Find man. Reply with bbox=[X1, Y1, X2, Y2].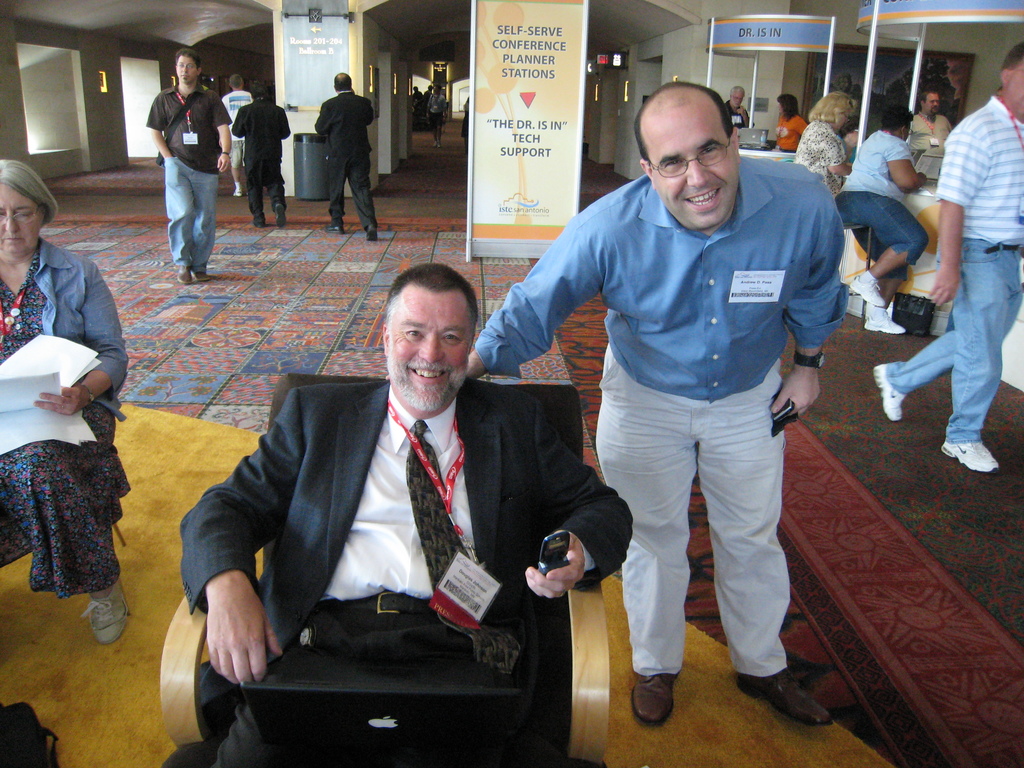
bbox=[164, 262, 675, 767].
